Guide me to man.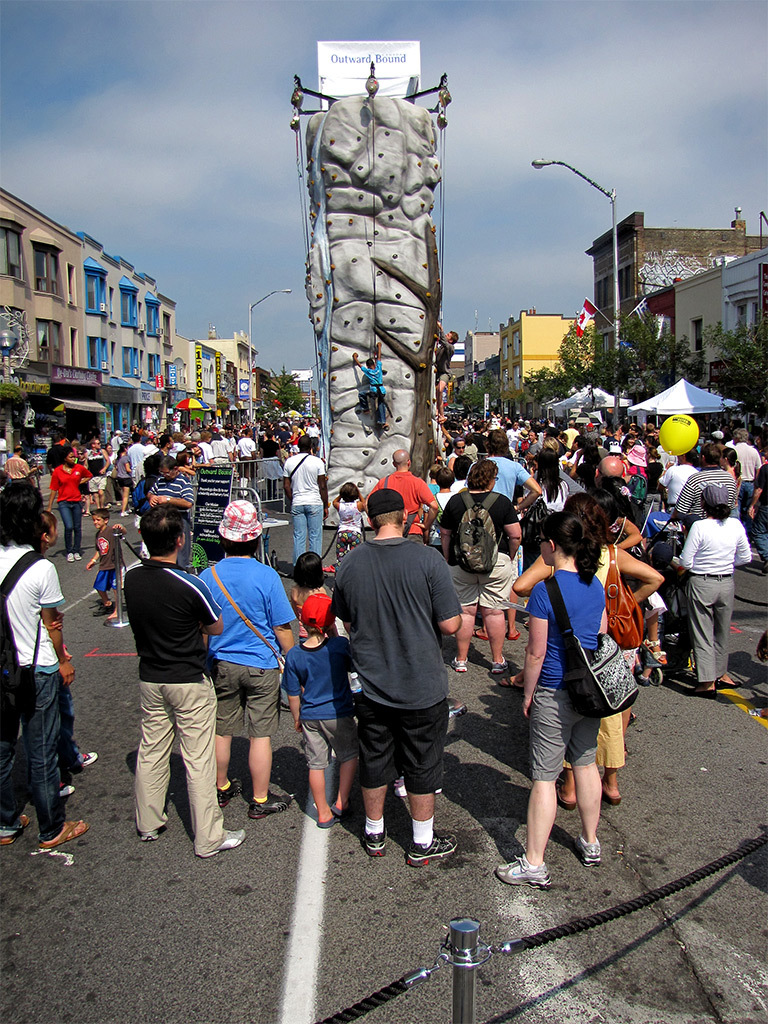
Guidance: 729, 427, 763, 519.
